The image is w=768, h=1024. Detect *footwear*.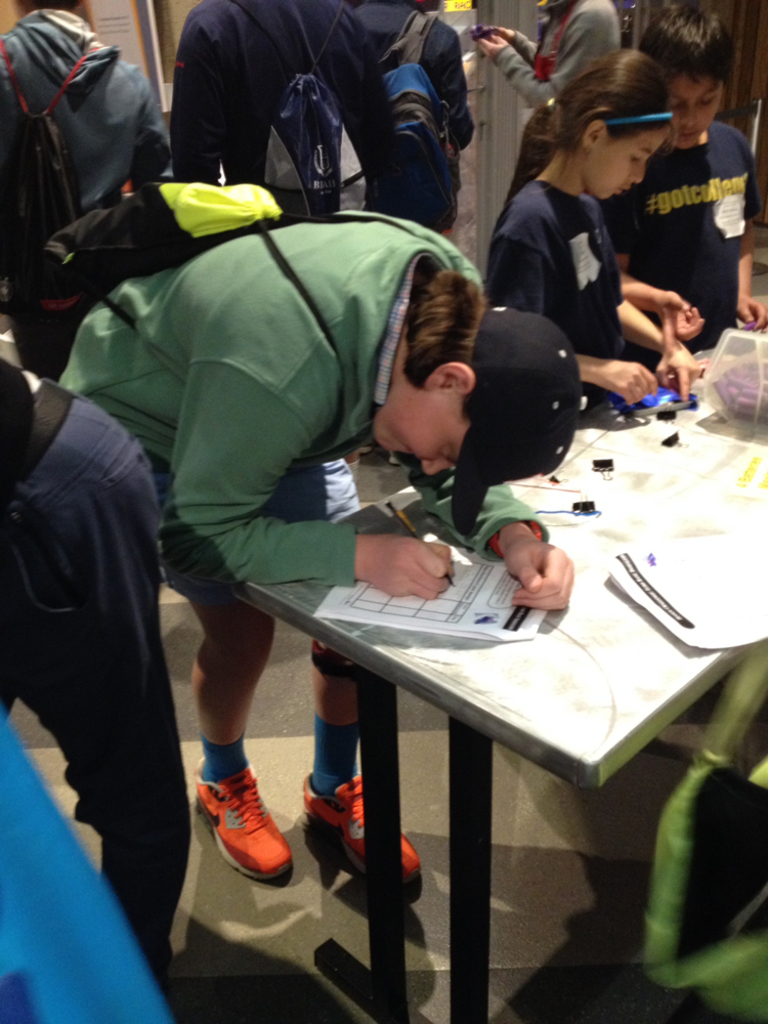
Detection: bbox(206, 771, 286, 888).
